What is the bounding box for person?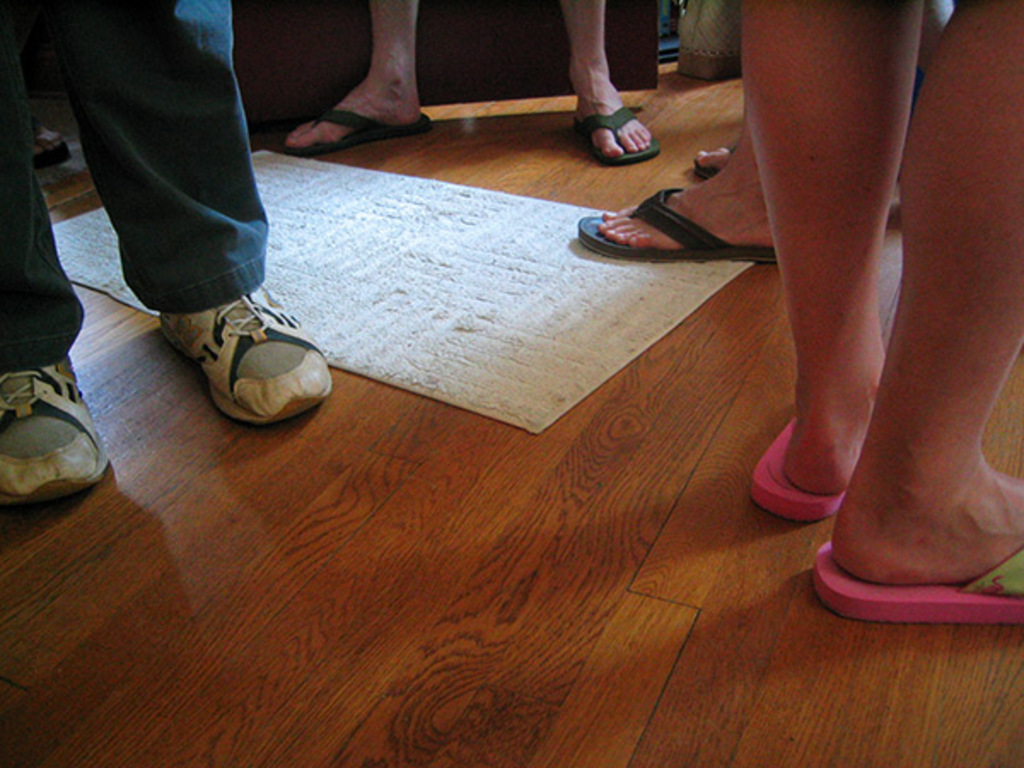
<region>0, 0, 331, 507</region>.
